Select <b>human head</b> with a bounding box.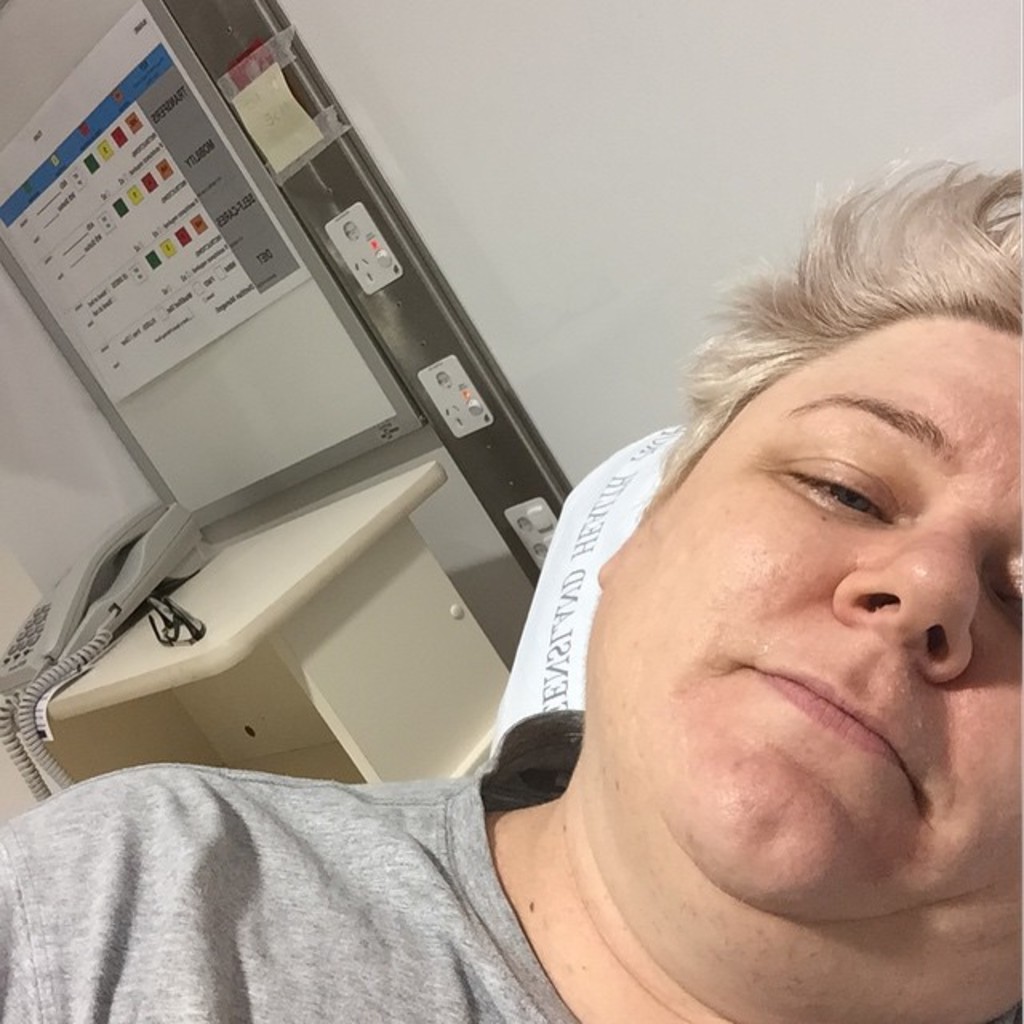
<bbox>568, 205, 974, 930</bbox>.
